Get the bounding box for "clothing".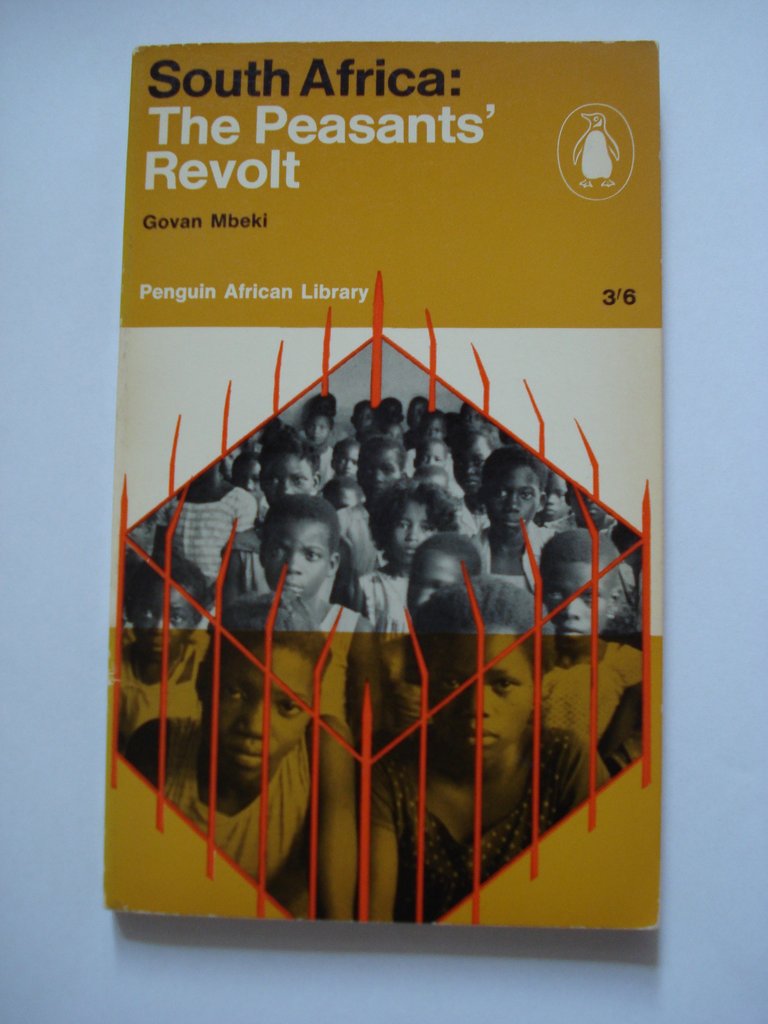
crop(158, 719, 319, 906).
